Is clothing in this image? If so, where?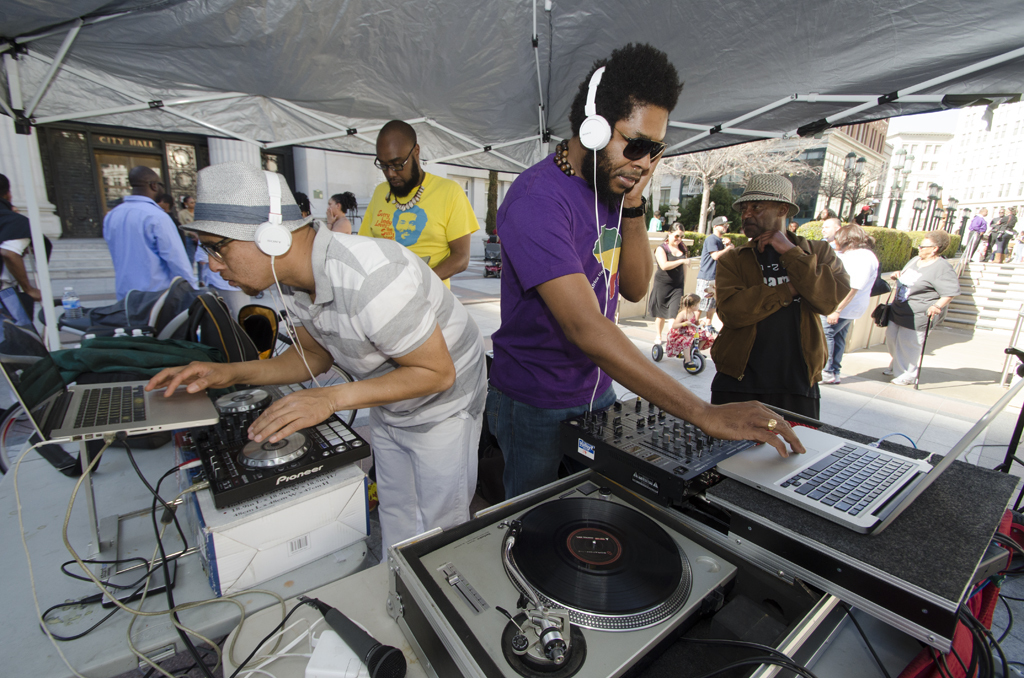
Yes, at [967,215,987,267].
